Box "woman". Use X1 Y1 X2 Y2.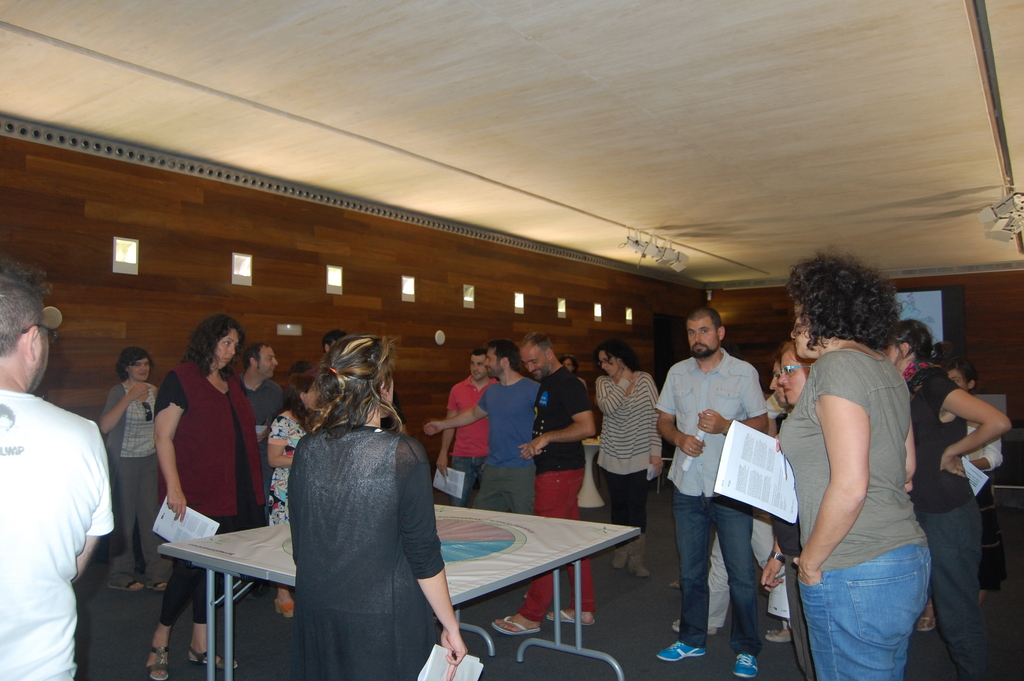
255 372 327 532.
